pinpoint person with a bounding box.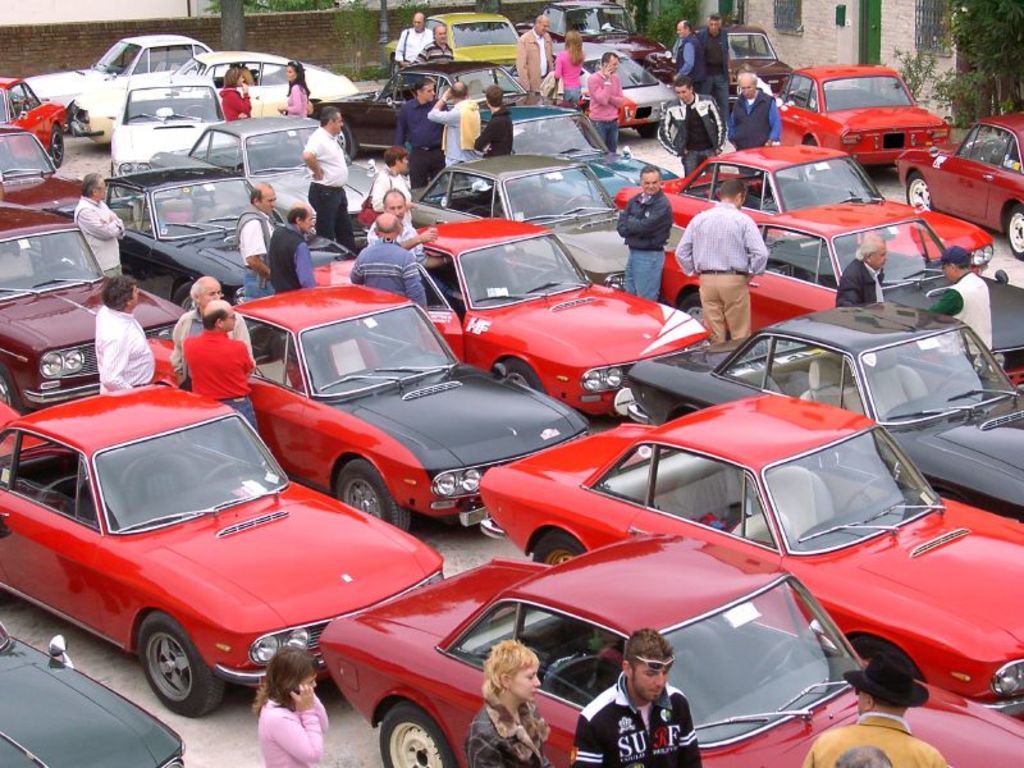
792/649/959/767.
